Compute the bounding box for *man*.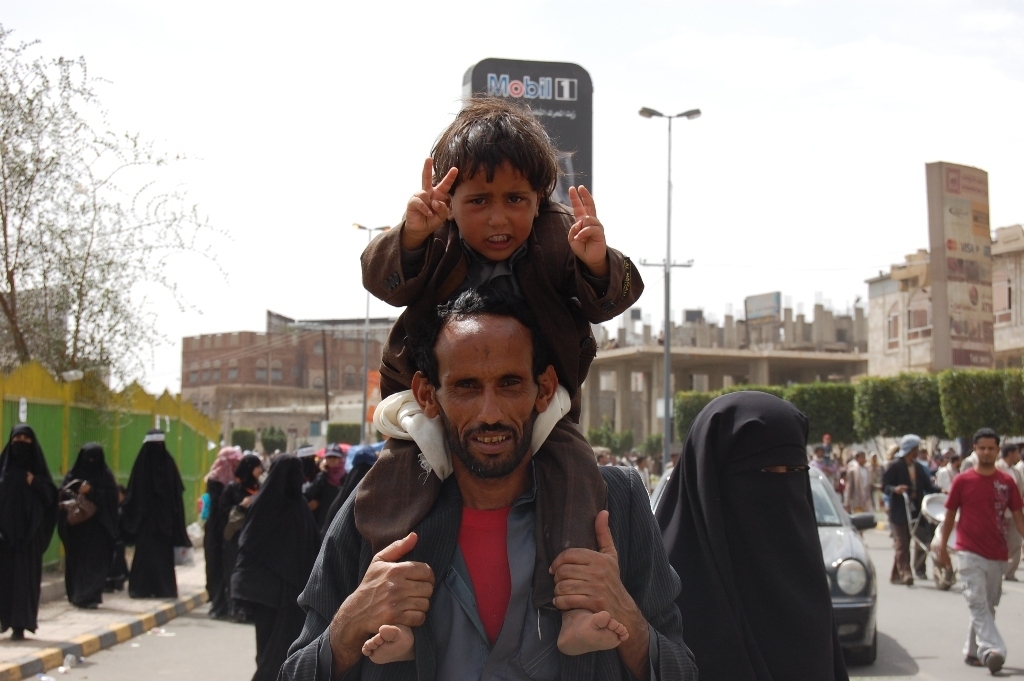
bbox(278, 271, 698, 680).
